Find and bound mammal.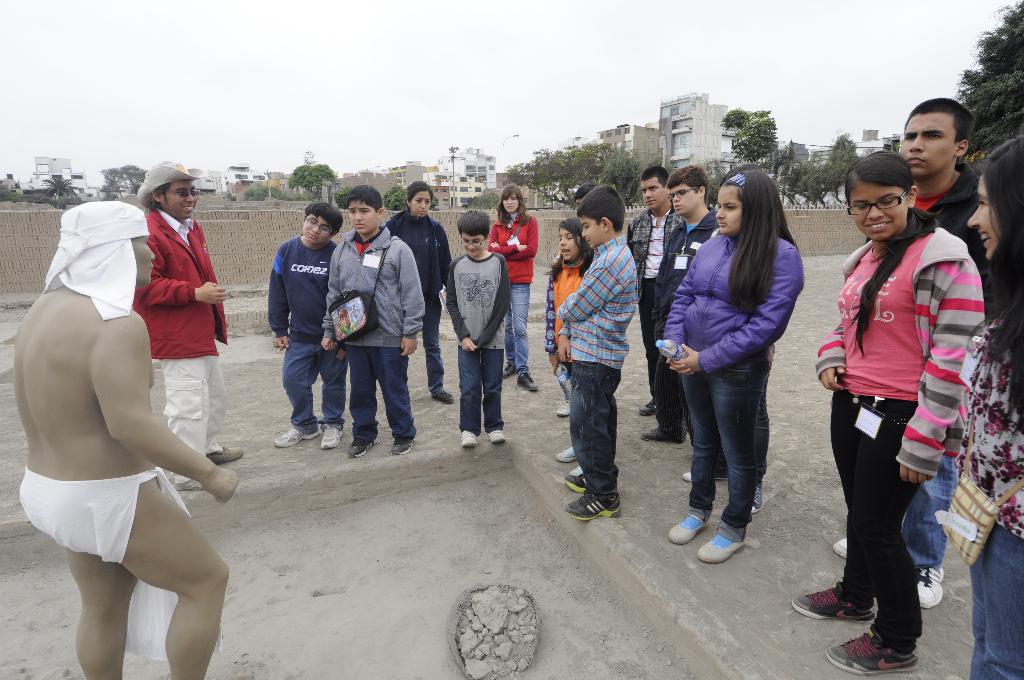
Bound: crop(952, 132, 1023, 679).
